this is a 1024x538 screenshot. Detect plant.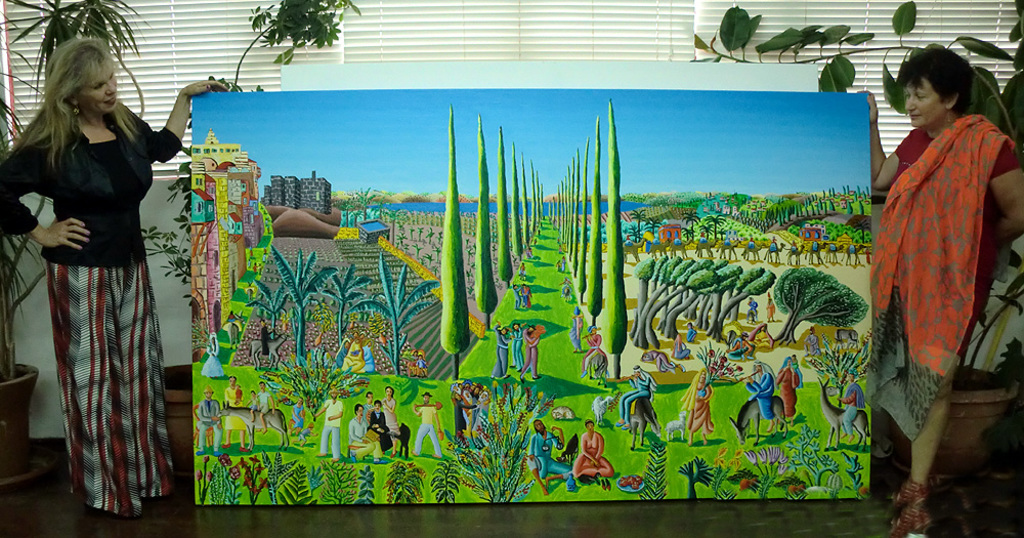
l=801, t=334, r=871, b=431.
